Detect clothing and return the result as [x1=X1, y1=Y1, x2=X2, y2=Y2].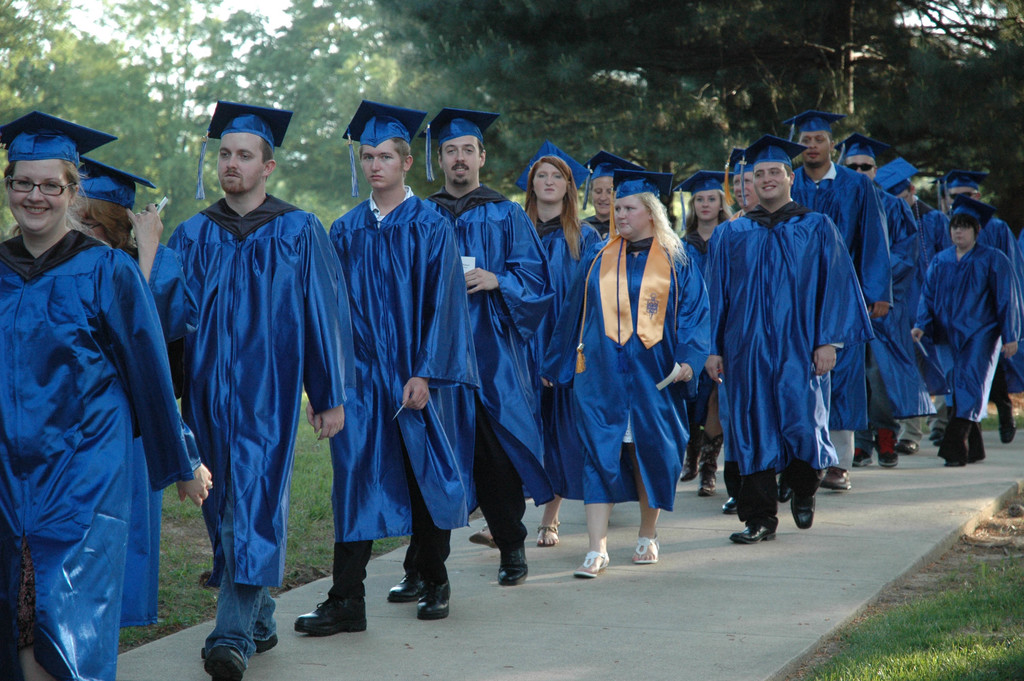
[x1=340, y1=106, x2=422, y2=142].
